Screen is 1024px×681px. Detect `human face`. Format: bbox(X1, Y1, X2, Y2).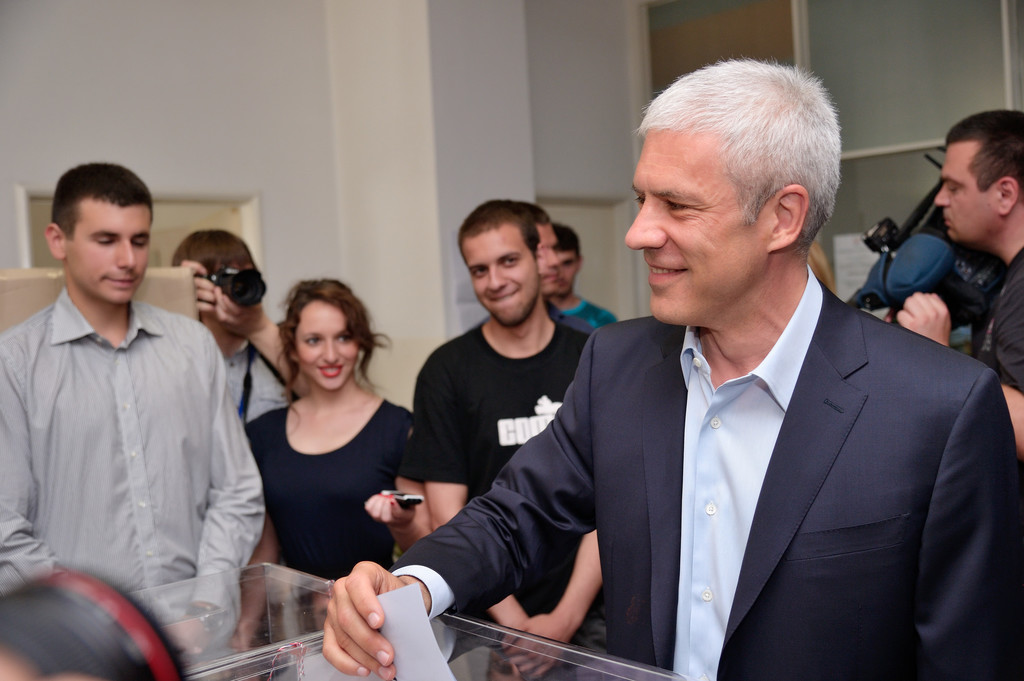
bbox(460, 229, 540, 326).
